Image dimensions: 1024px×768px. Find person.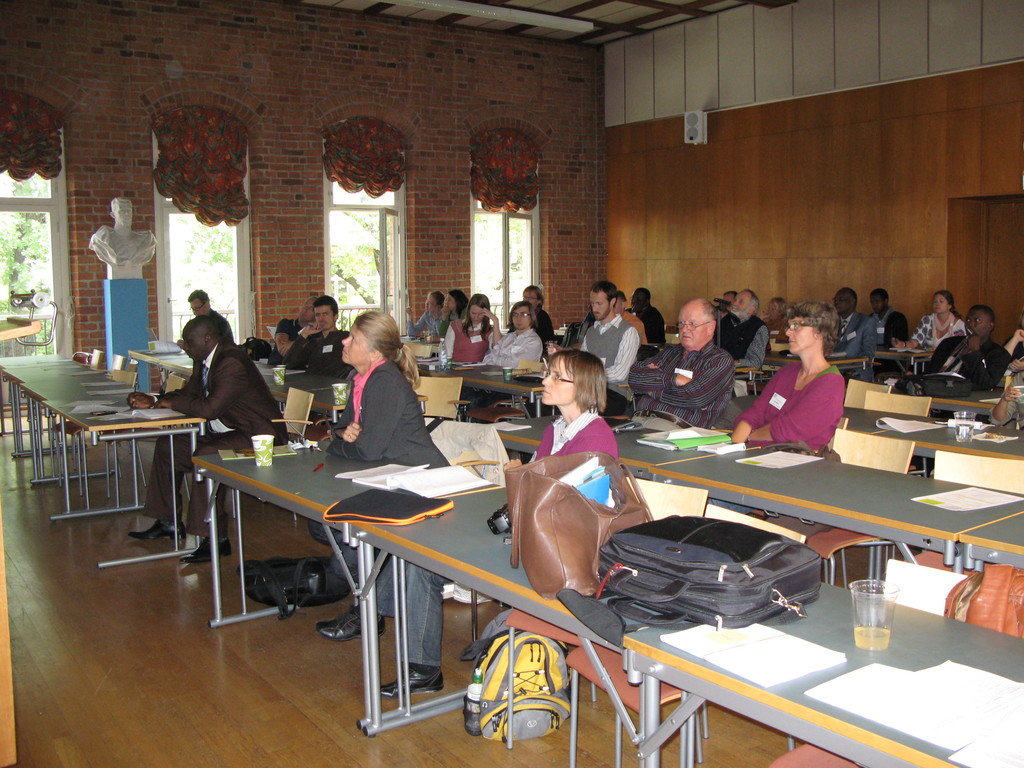
box(479, 303, 544, 371).
